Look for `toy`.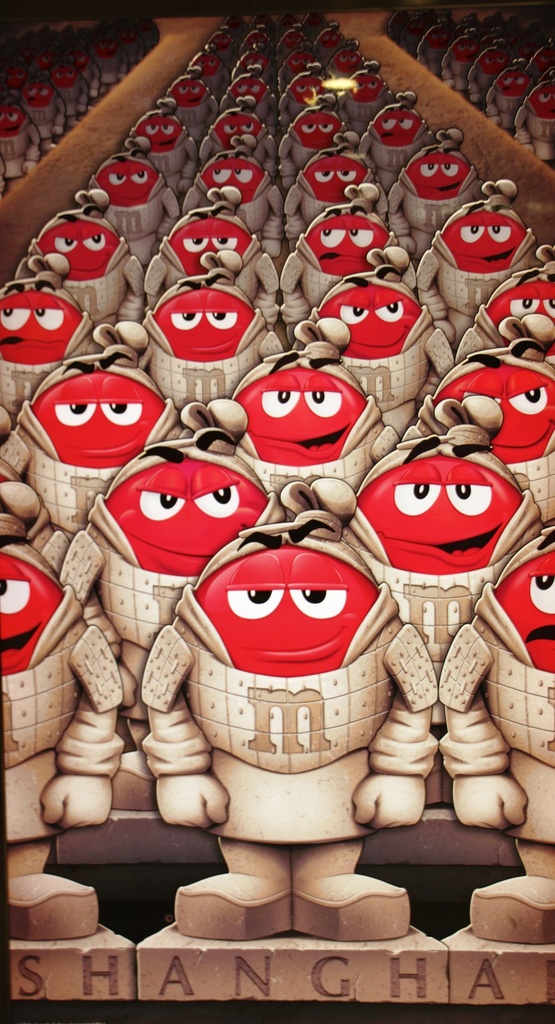
Found: [left=42, top=60, right=86, bottom=112].
